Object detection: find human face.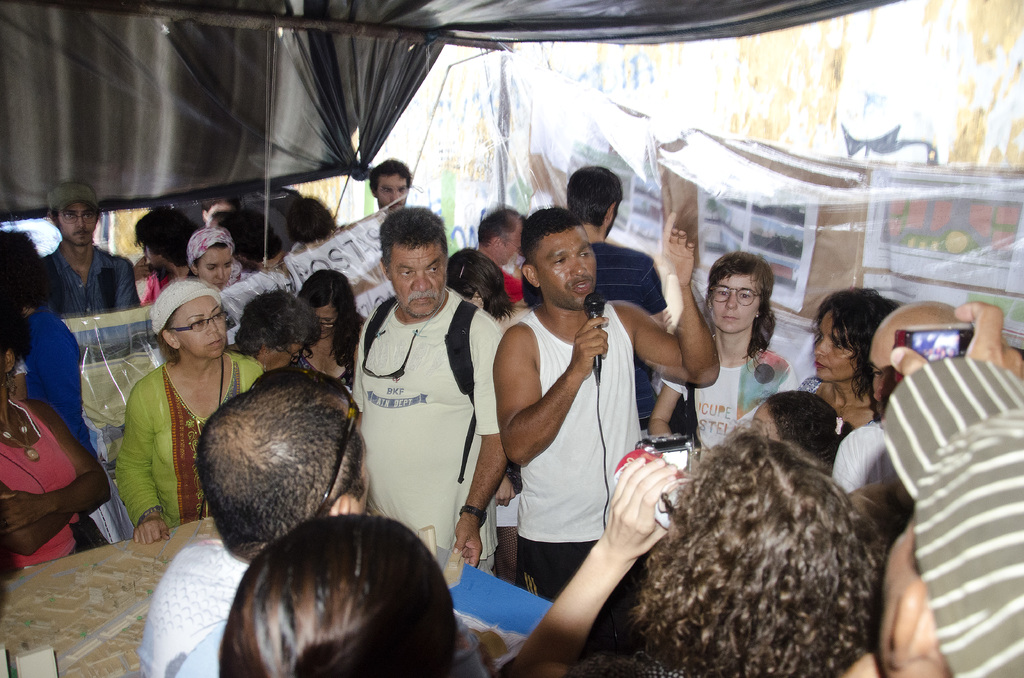
crop(536, 230, 598, 307).
